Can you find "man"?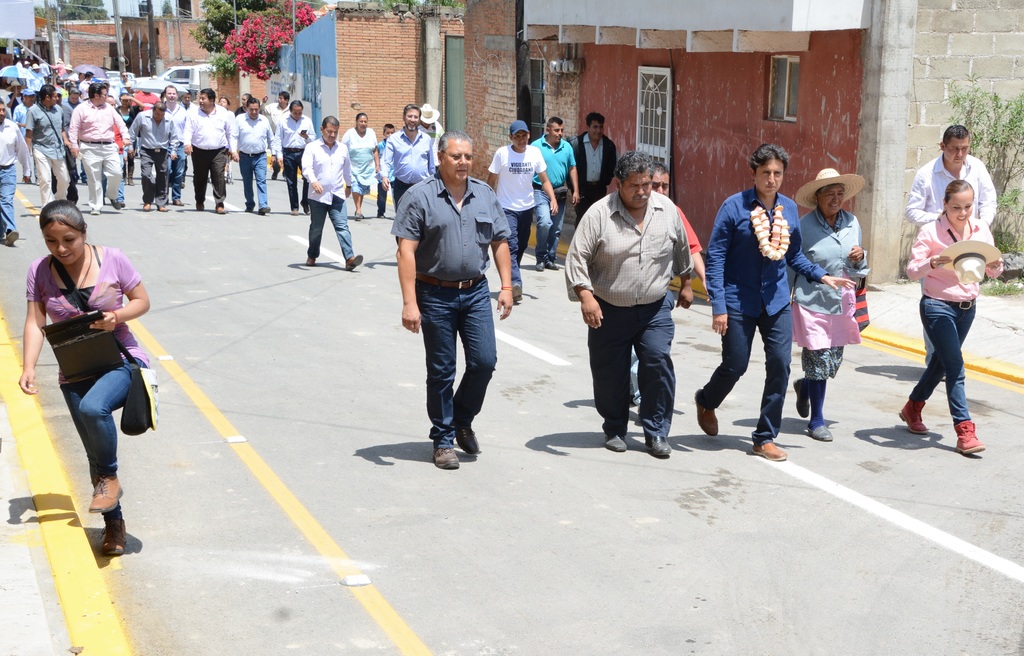
Yes, bounding box: box=[485, 119, 561, 270].
